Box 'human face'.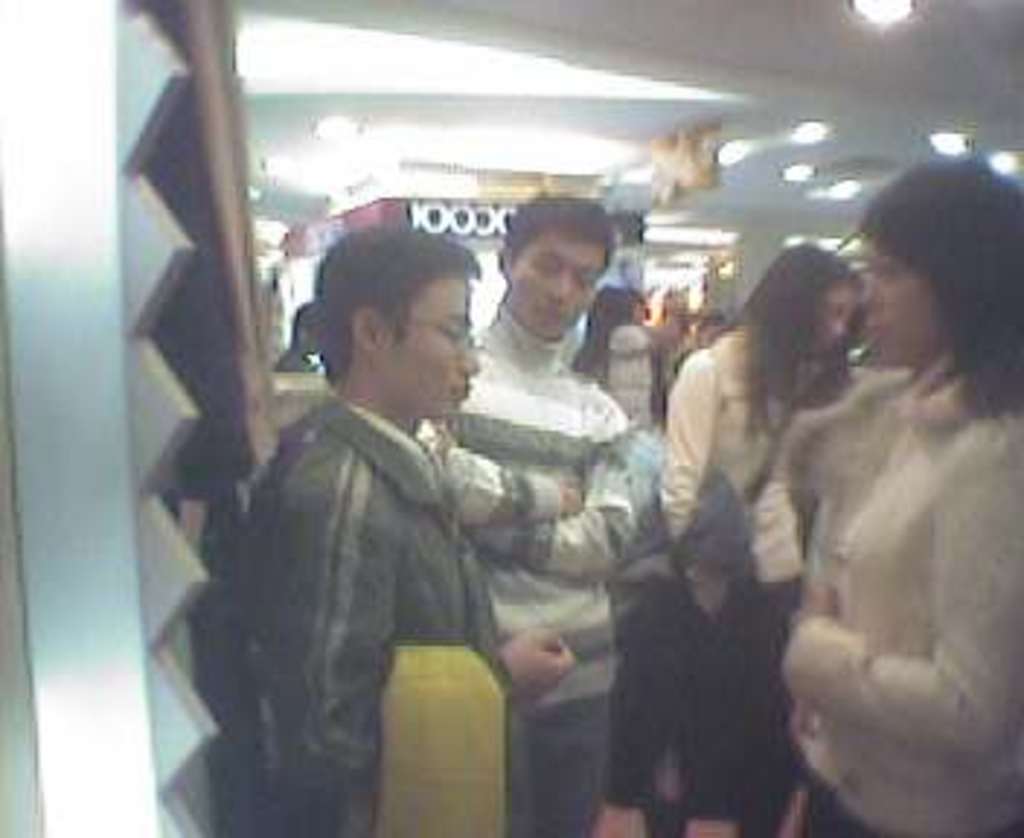
(518, 233, 608, 332).
